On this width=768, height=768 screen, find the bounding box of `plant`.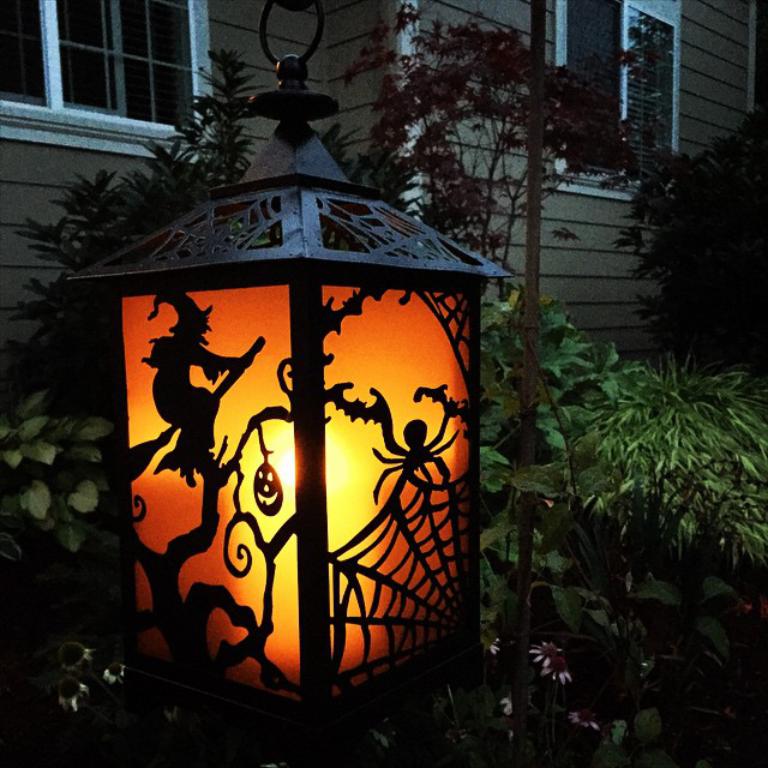
Bounding box: pyautogui.locateOnScreen(338, 4, 661, 373).
